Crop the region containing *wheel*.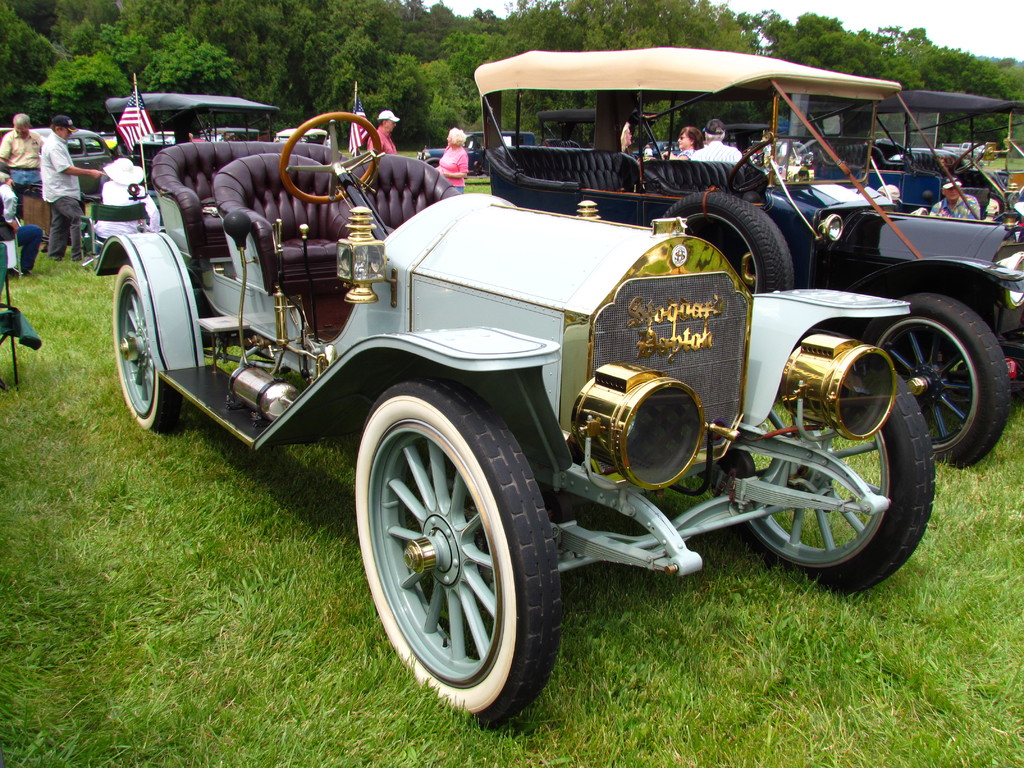
Crop region: x1=103 y1=246 x2=199 y2=434.
